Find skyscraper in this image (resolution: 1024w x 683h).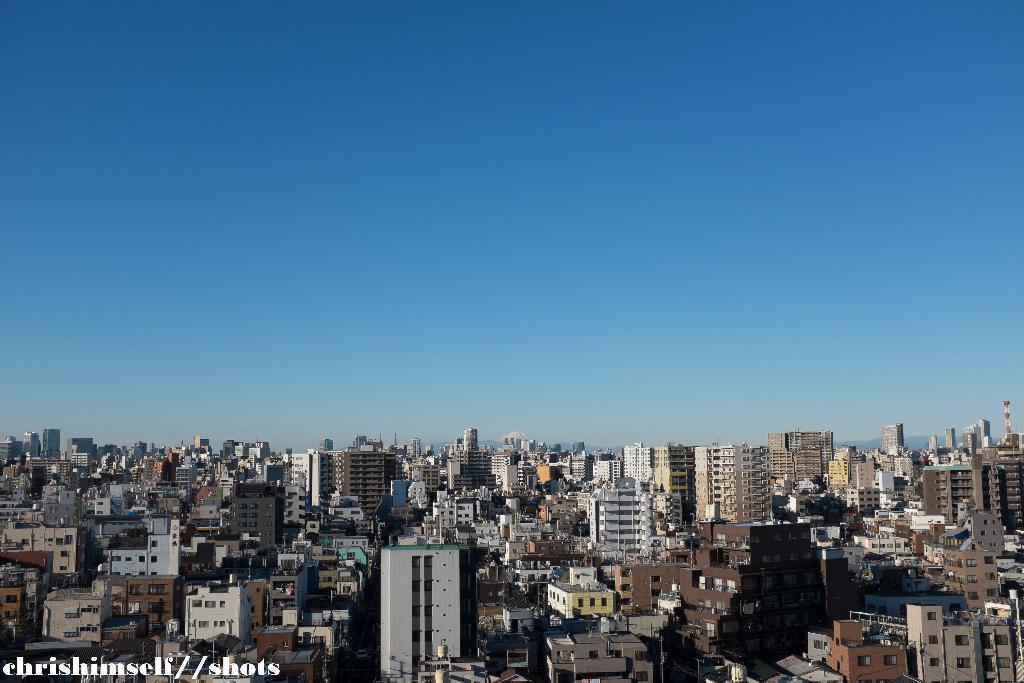
<box>880,425,906,459</box>.
